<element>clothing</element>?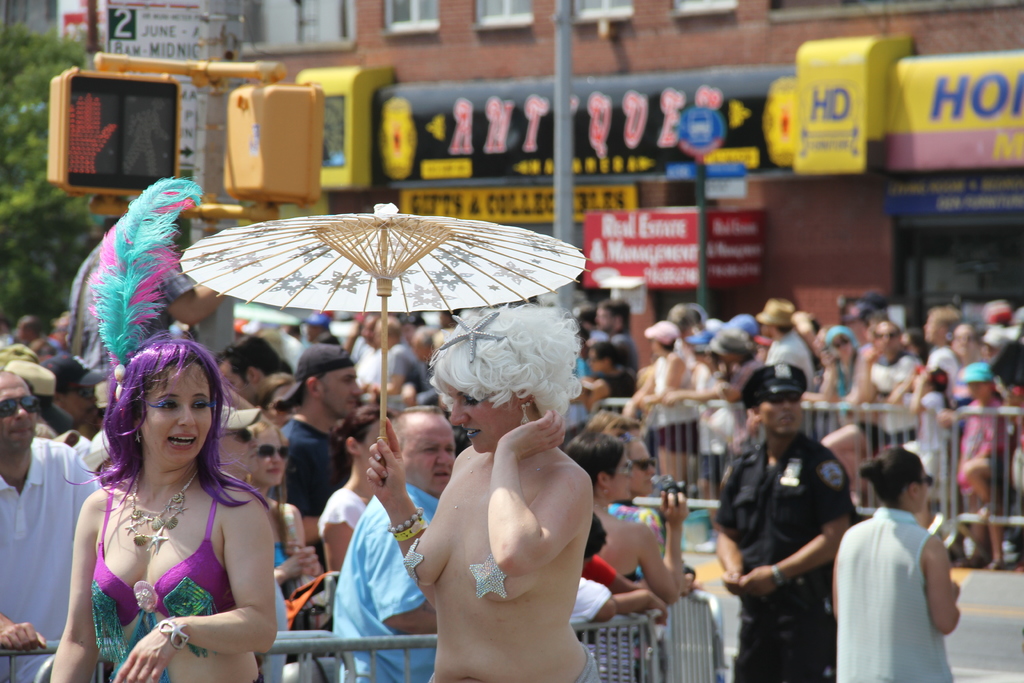
bbox=[61, 225, 200, 398]
